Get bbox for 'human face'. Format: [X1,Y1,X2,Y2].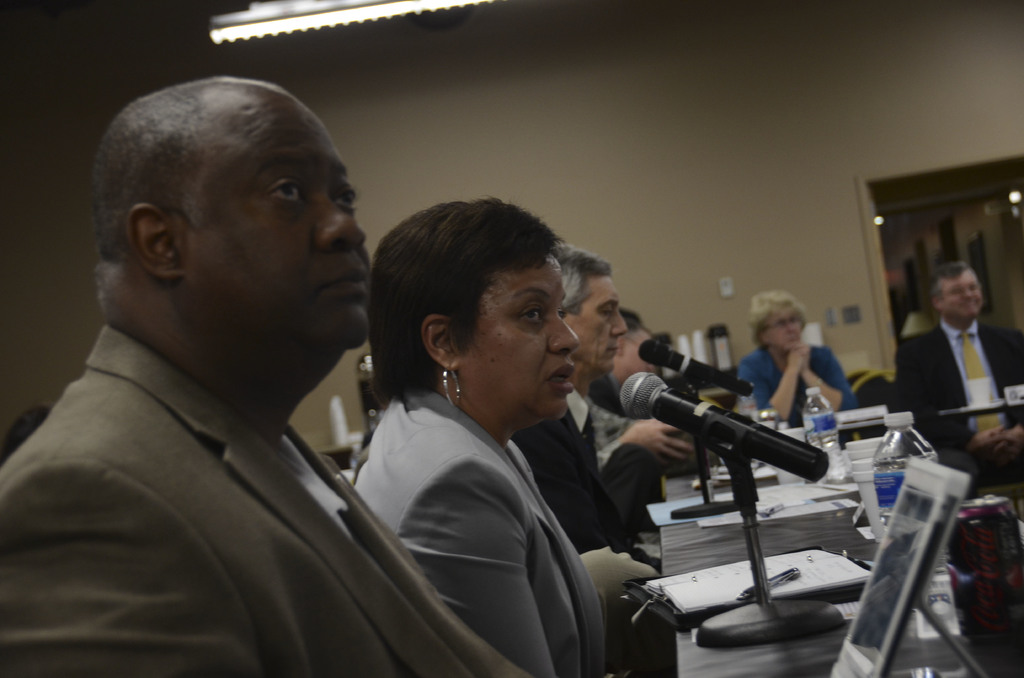
[942,271,982,320].
